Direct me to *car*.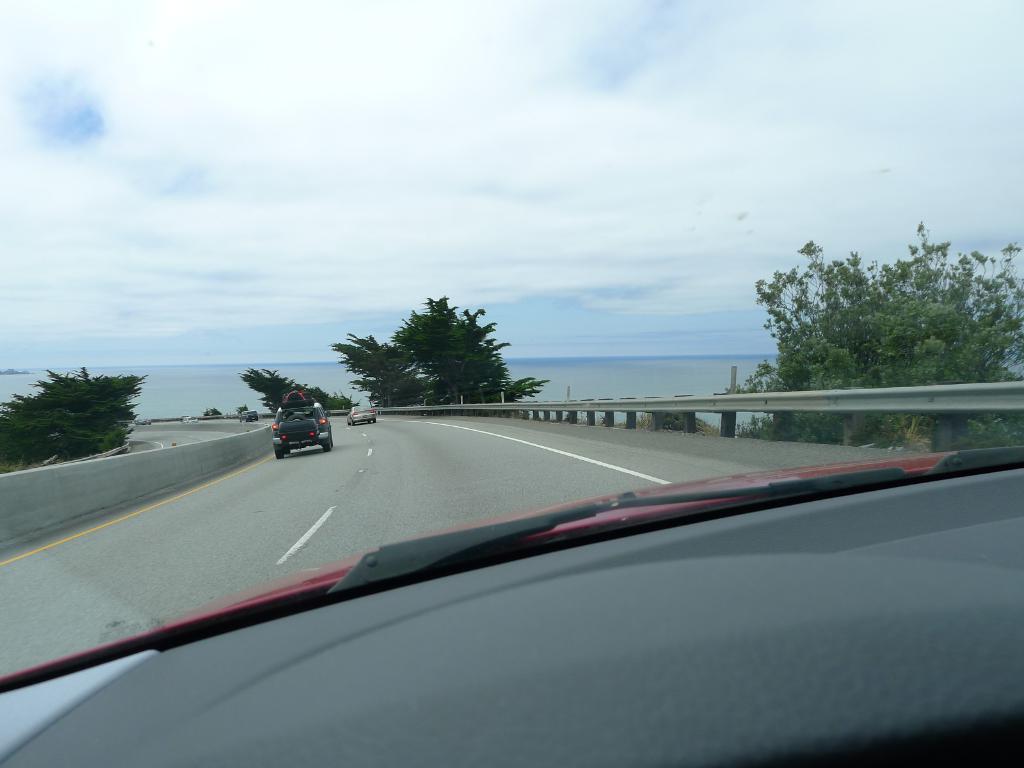
Direction: x1=271 y1=397 x2=334 y2=459.
